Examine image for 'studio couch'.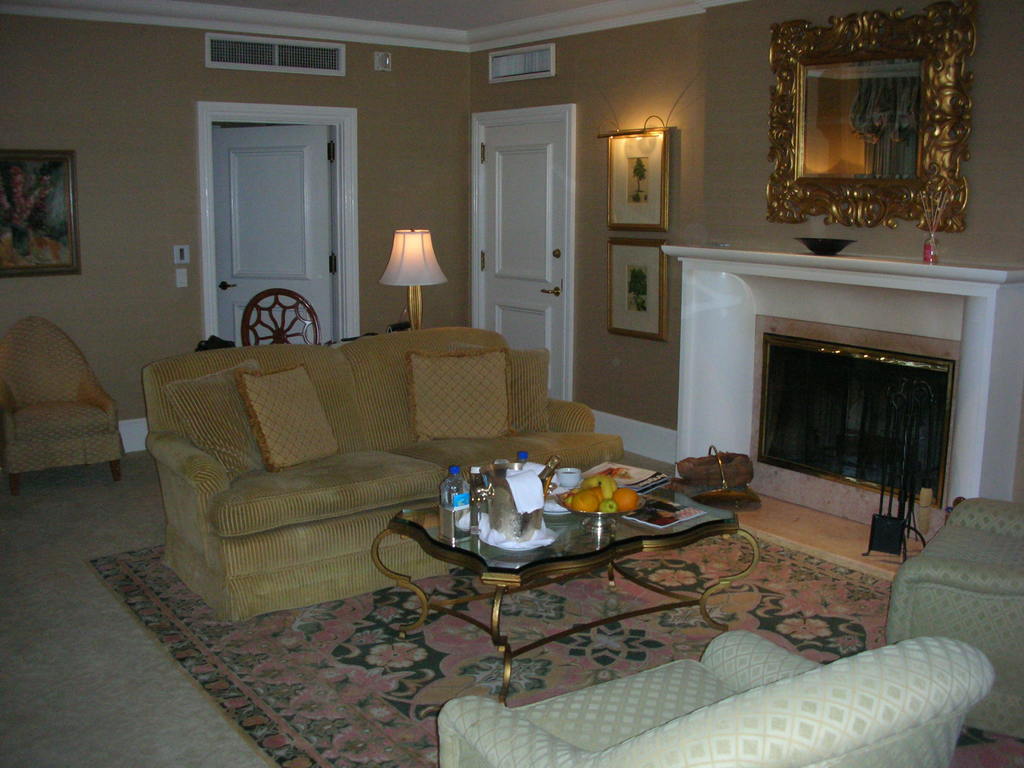
Examination result: left=883, top=502, right=1023, bottom=748.
